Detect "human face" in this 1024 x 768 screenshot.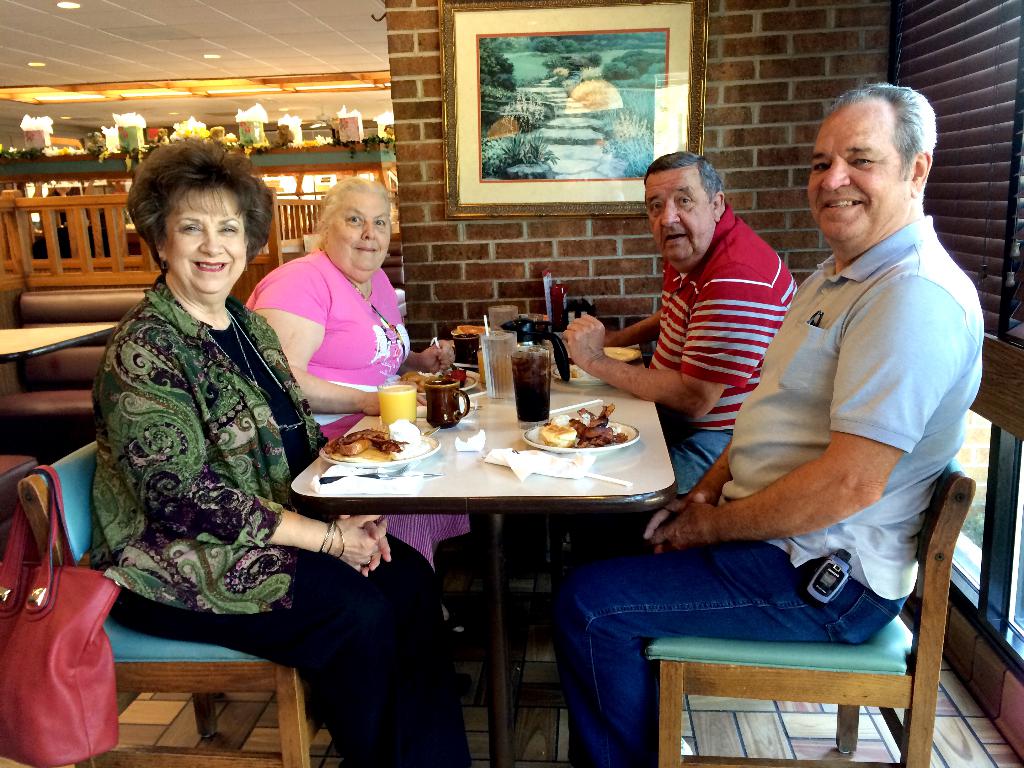
Detection: 643, 166, 716, 262.
